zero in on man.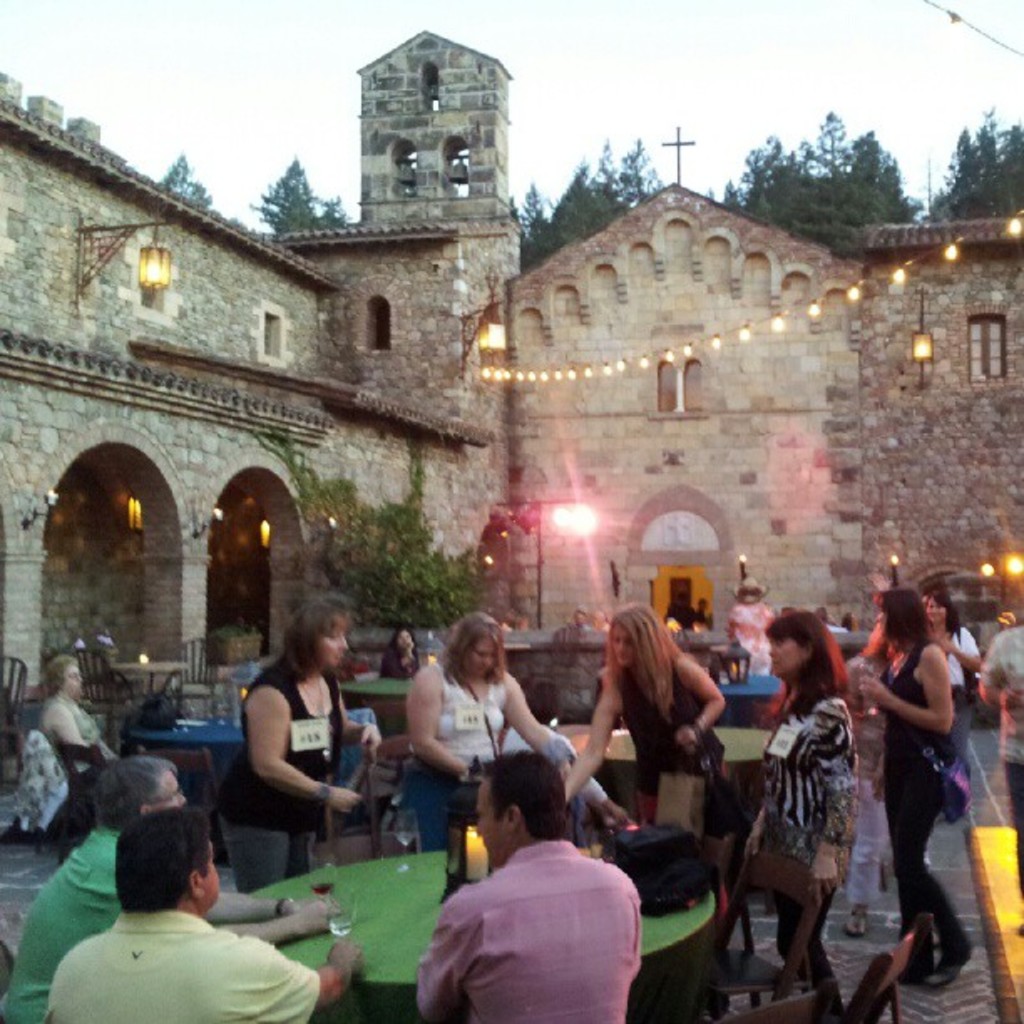
Zeroed in: select_region(410, 748, 641, 1022).
